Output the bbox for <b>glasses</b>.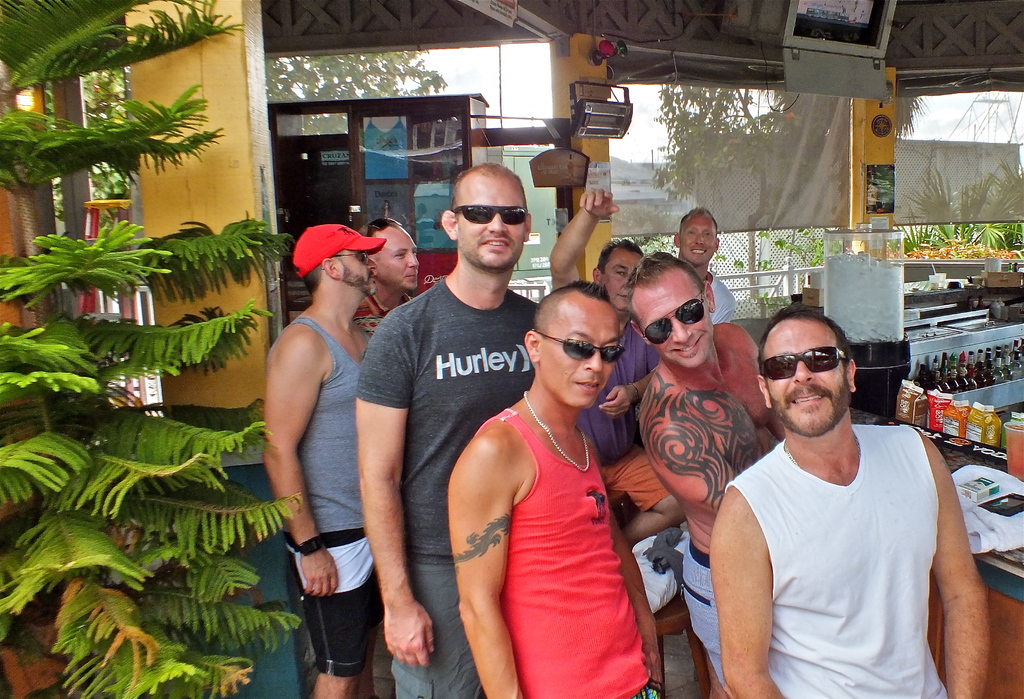
pyautogui.locateOnScreen(532, 330, 625, 359).
